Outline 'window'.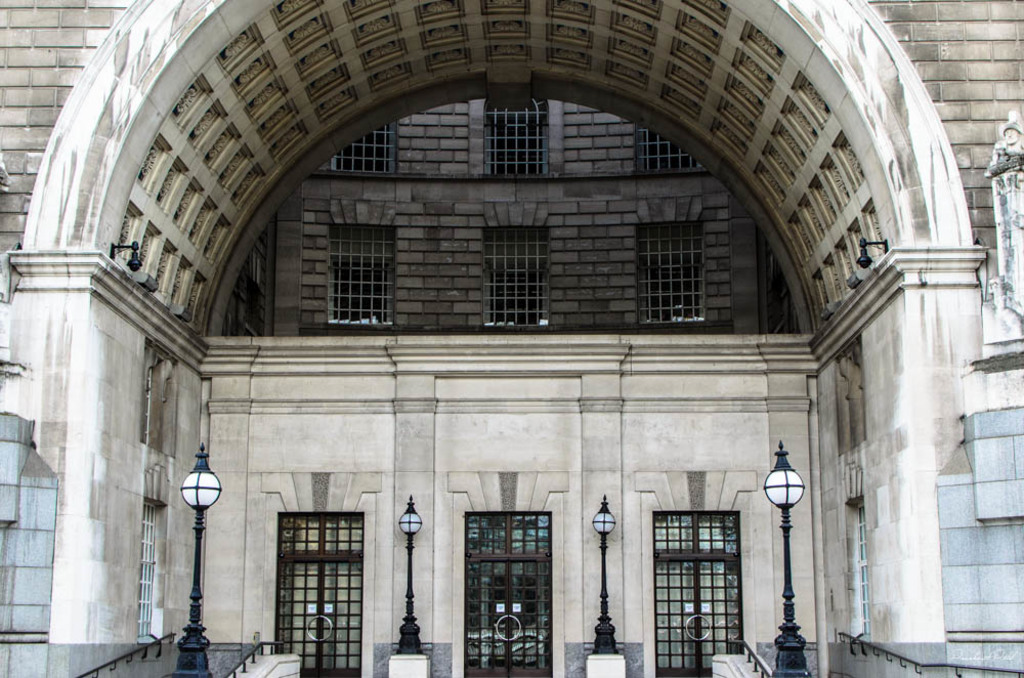
Outline: rect(484, 218, 550, 331).
